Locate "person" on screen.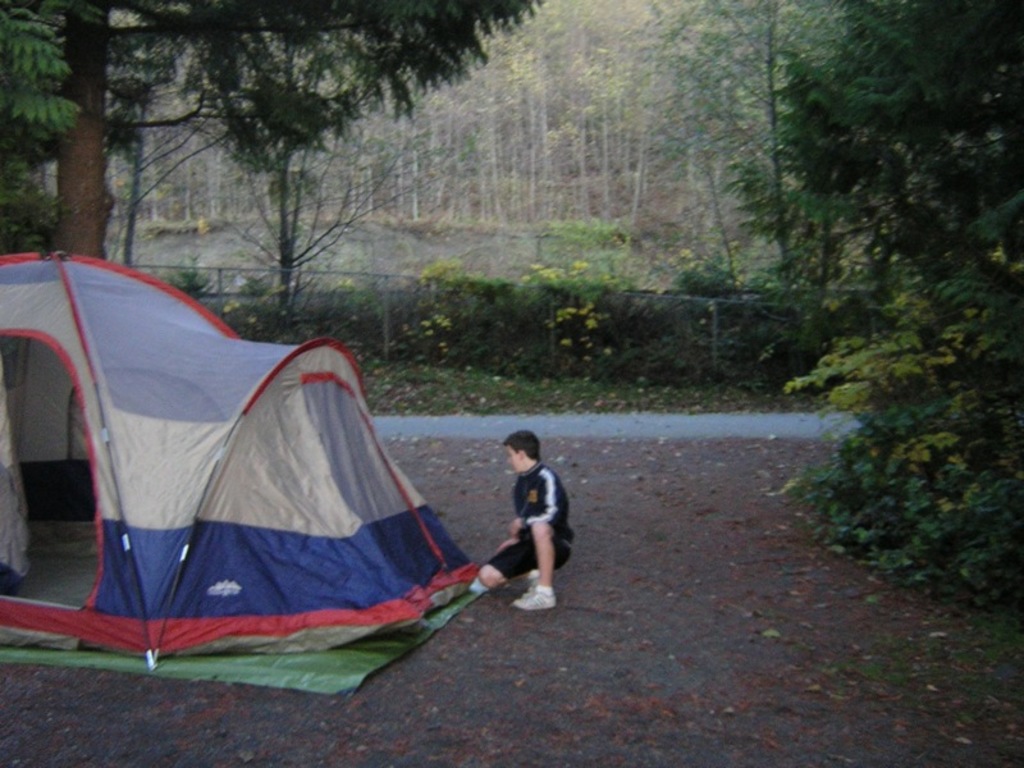
On screen at region(490, 417, 567, 641).
